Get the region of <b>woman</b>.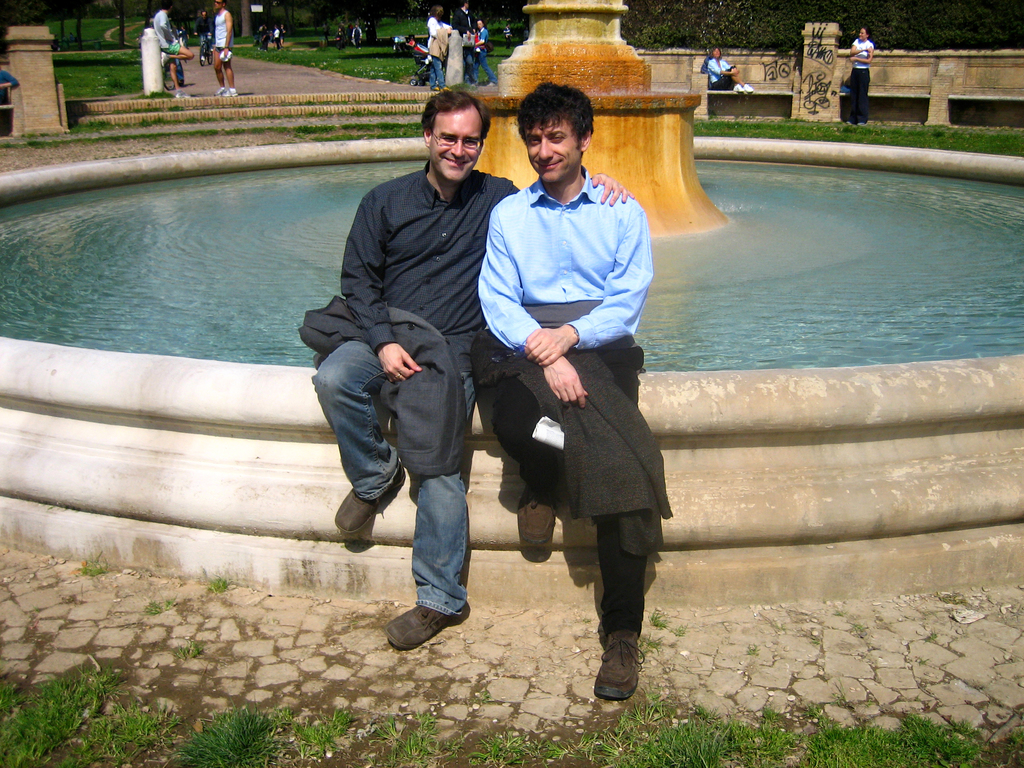
843,28,878,121.
